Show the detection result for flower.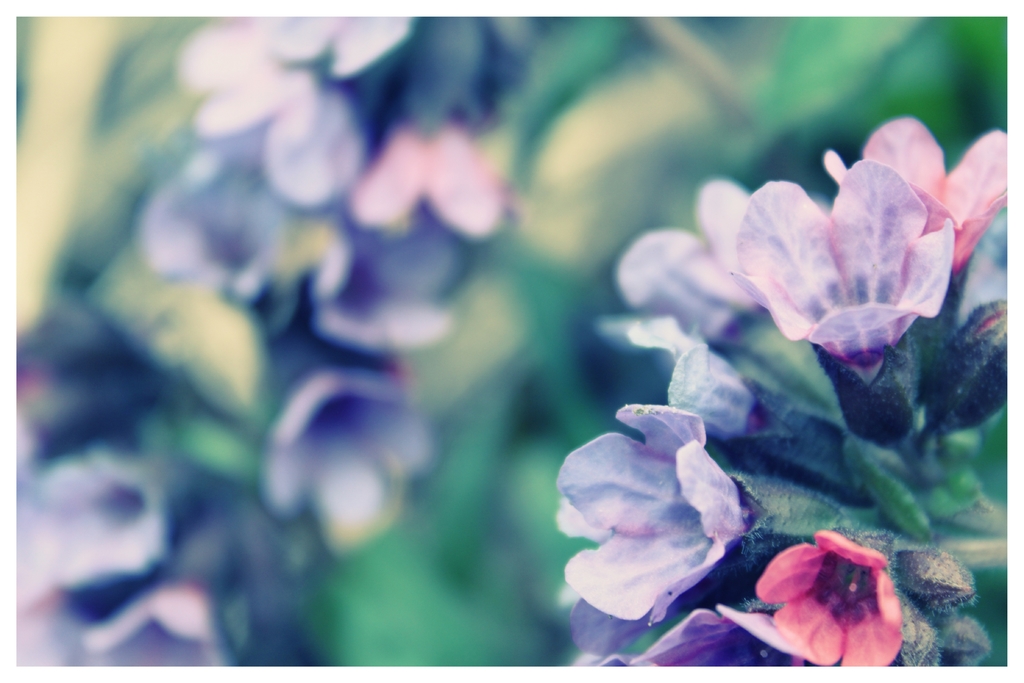
<bbox>744, 531, 919, 664</bbox>.
